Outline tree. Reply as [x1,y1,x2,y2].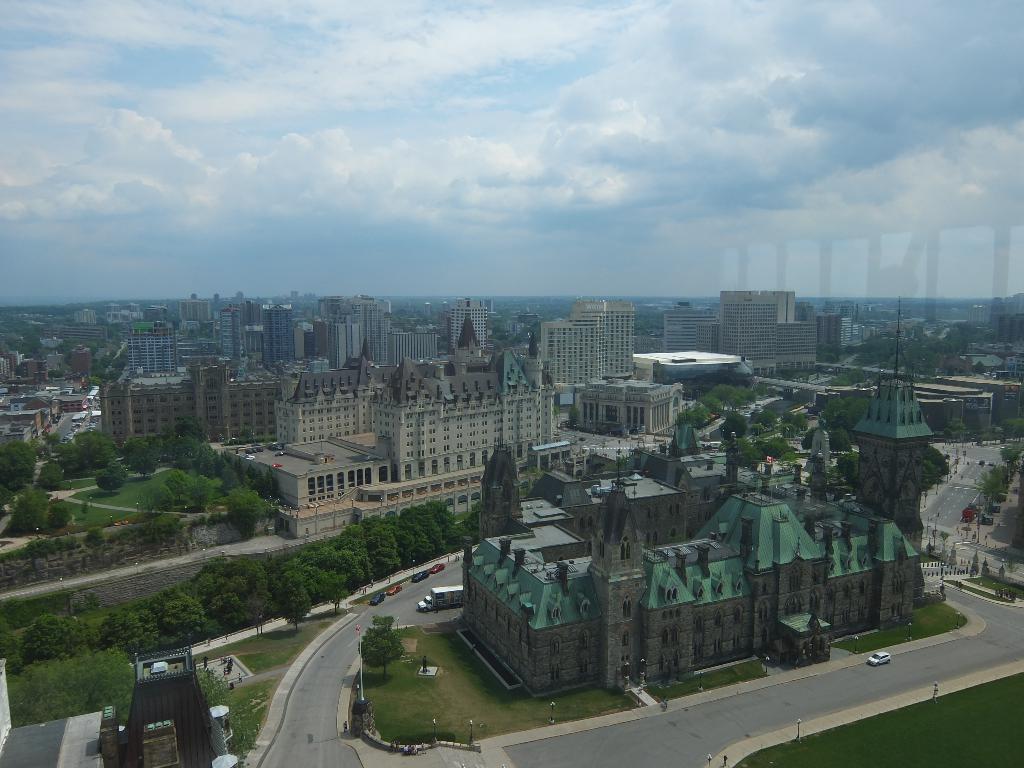
[974,465,1007,503].
